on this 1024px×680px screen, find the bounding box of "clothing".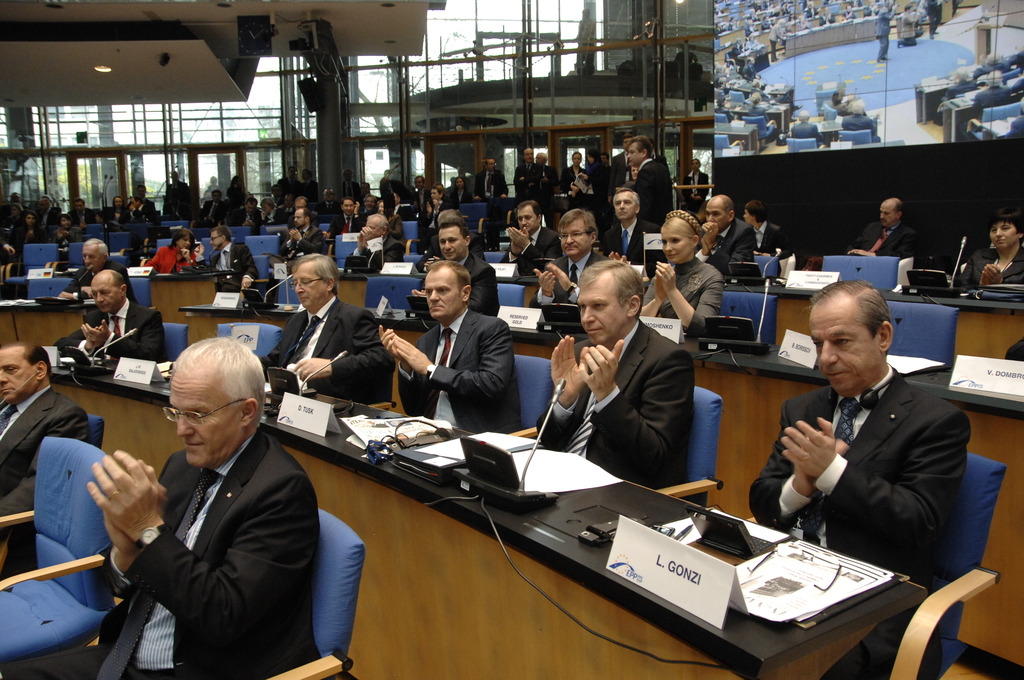
Bounding box: select_region(640, 239, 719, 350).
